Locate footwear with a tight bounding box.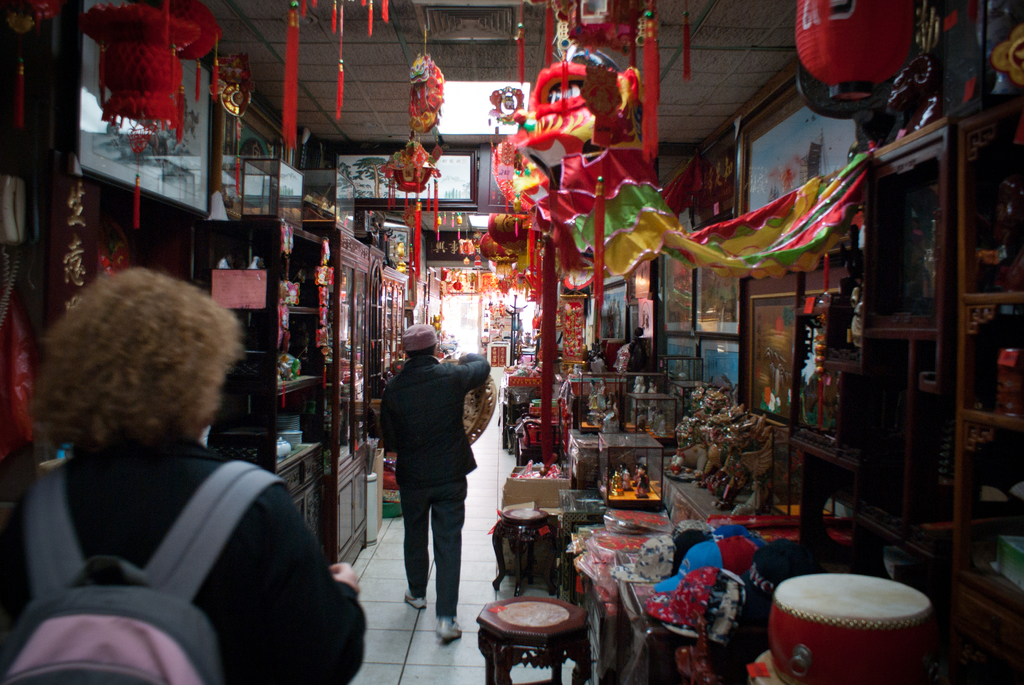
pyautogui.locateOnScreen(403, 585, 428, 616).
